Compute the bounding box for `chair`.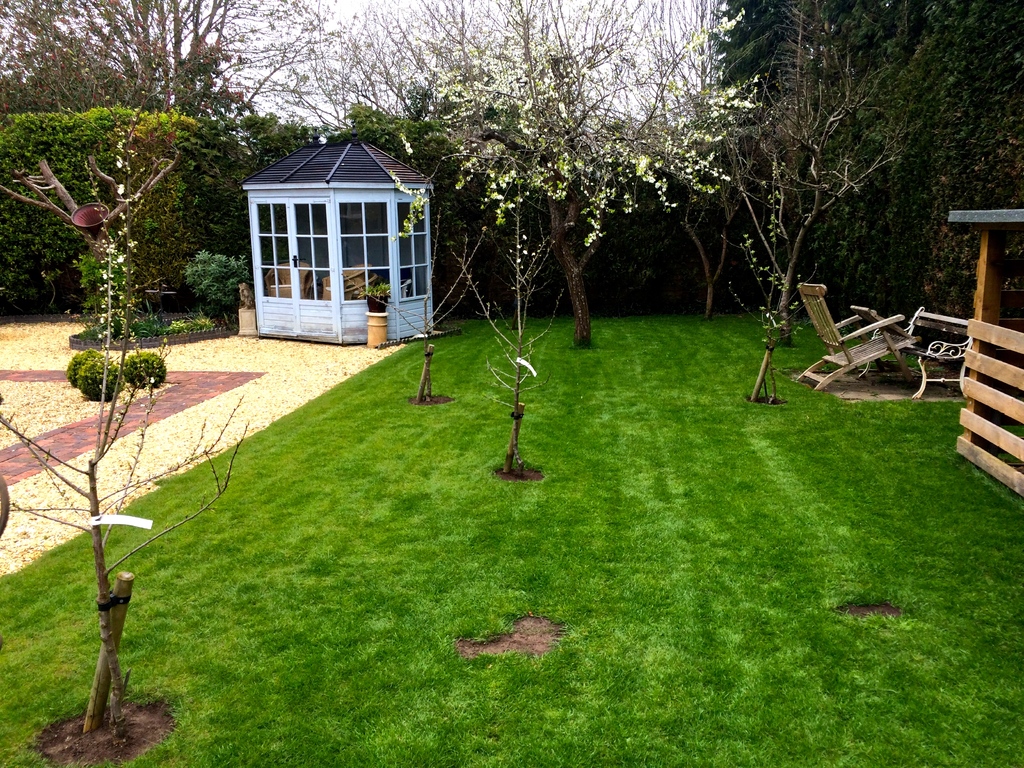
854:305:980:394.
